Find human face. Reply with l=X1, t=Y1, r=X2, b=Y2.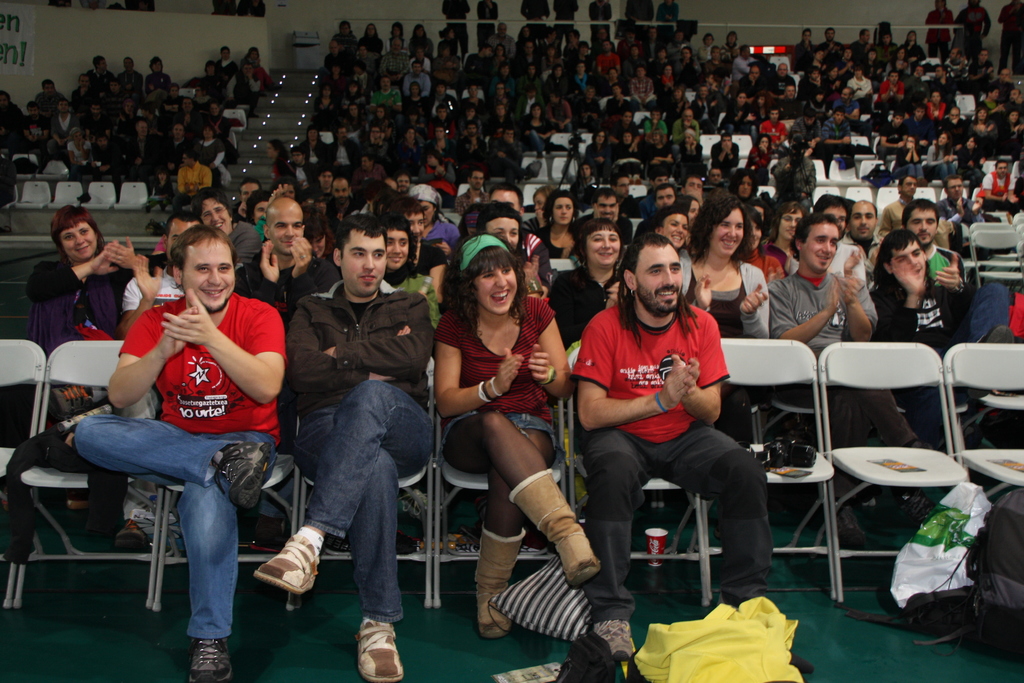
l=477, t=267, r=521, b=317.
